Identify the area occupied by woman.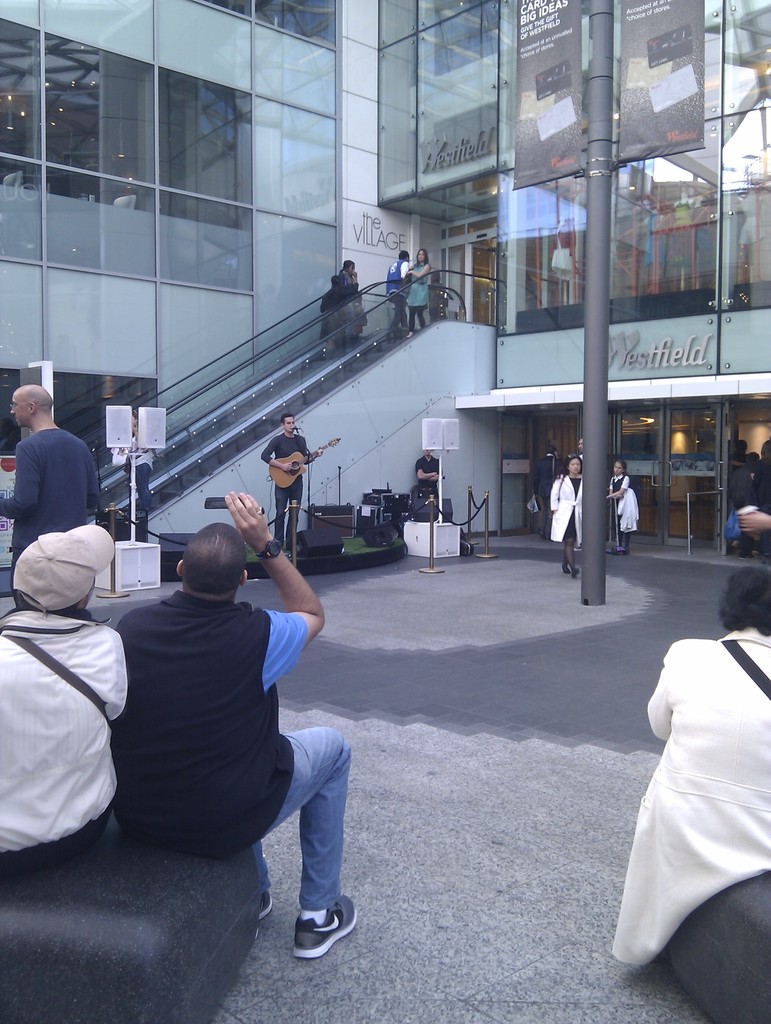
Area: region(337, 253, 360, 297).
